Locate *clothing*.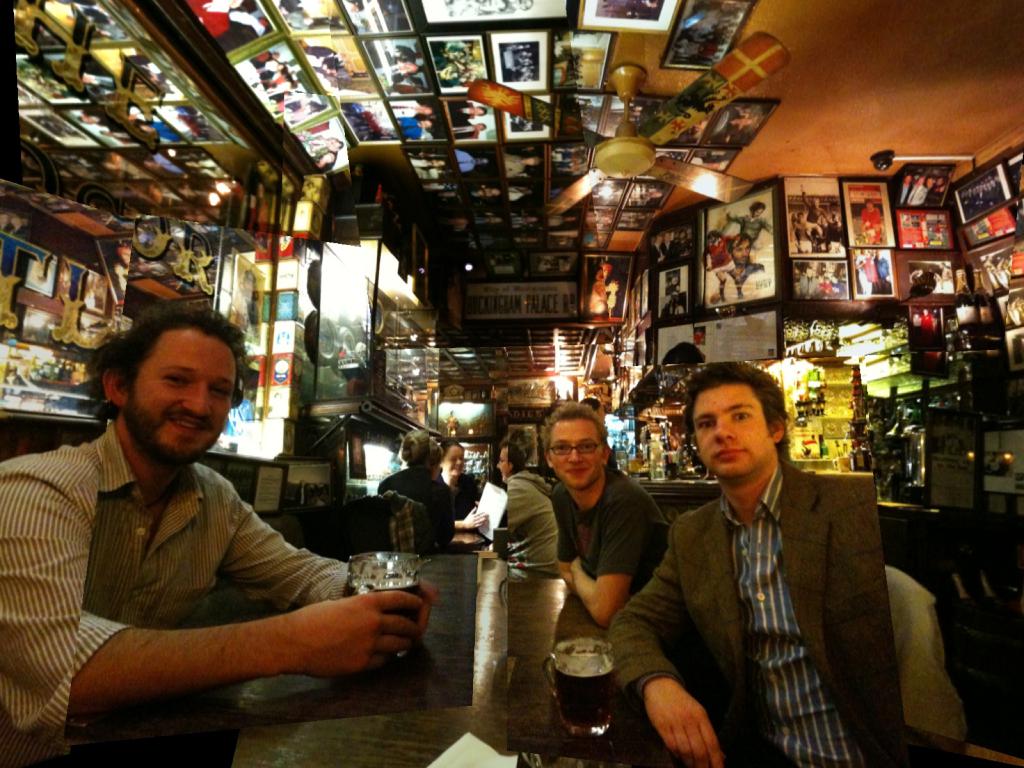
Bounding box: <bbox>705, 260, 763, 305</bbox>.
